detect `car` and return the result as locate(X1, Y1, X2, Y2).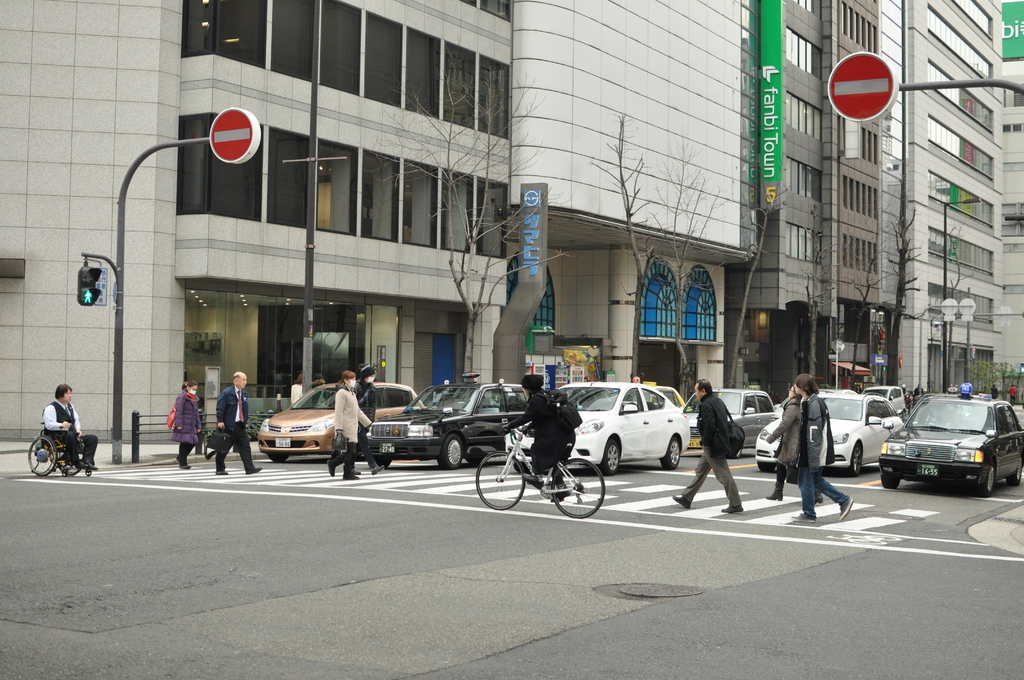
locate(634, 387, 685, 410).
